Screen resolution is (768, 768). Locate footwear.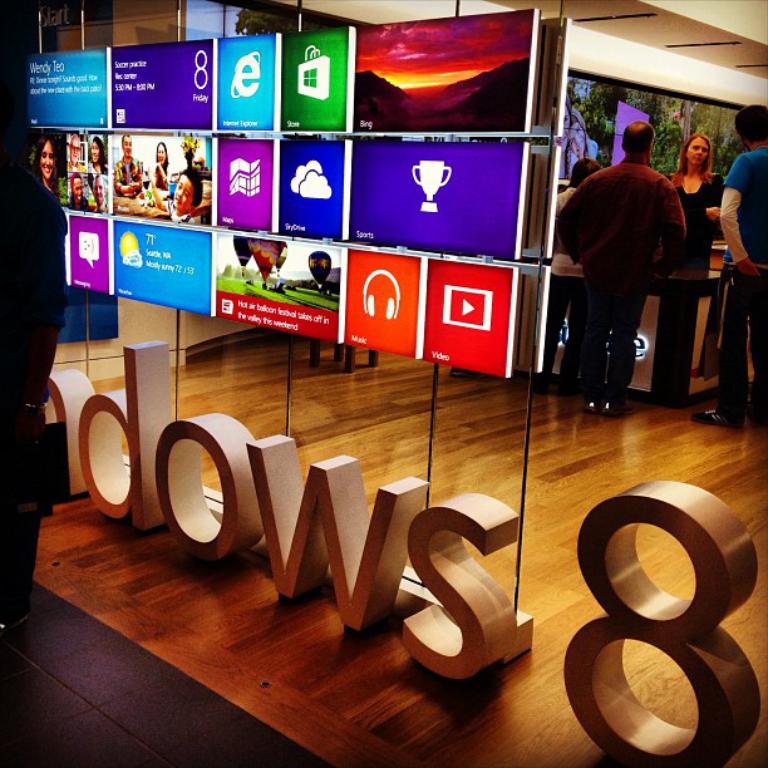
bbox(750, 403, 767, 429).
